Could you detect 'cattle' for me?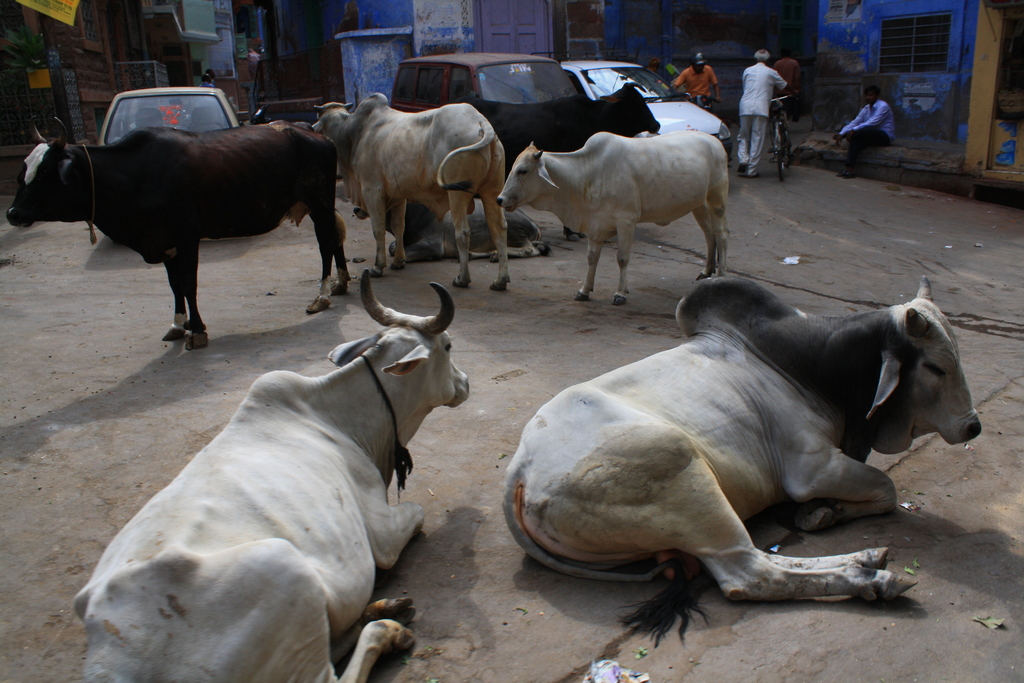
Detection result: [left=4, top=122, right=349, bottom=349].
